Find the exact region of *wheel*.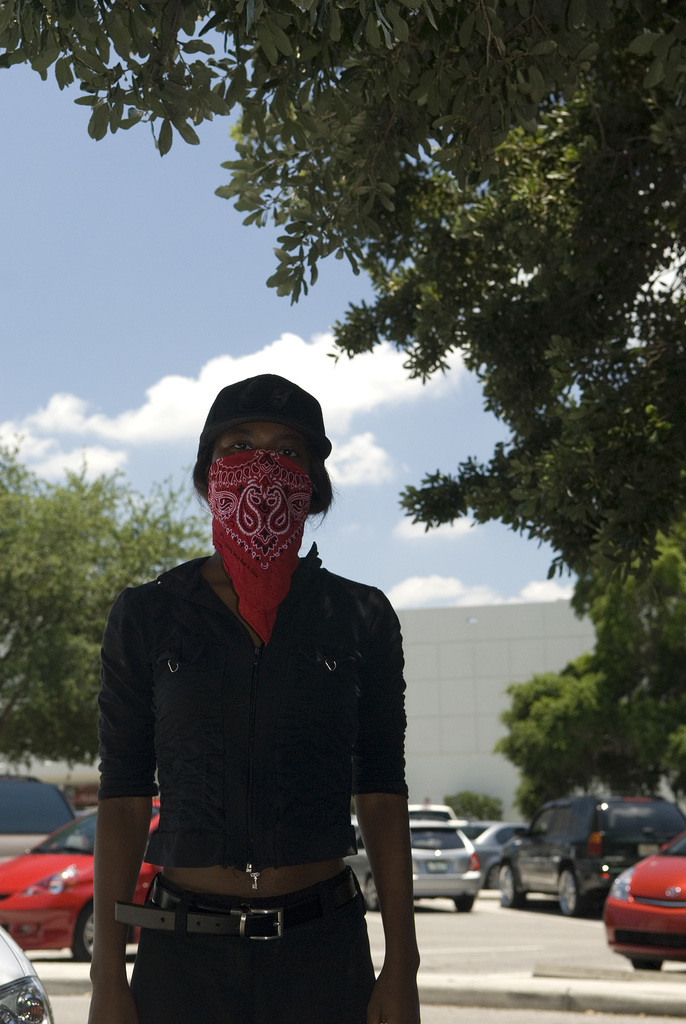
Exact region: 78 913 95 965.
